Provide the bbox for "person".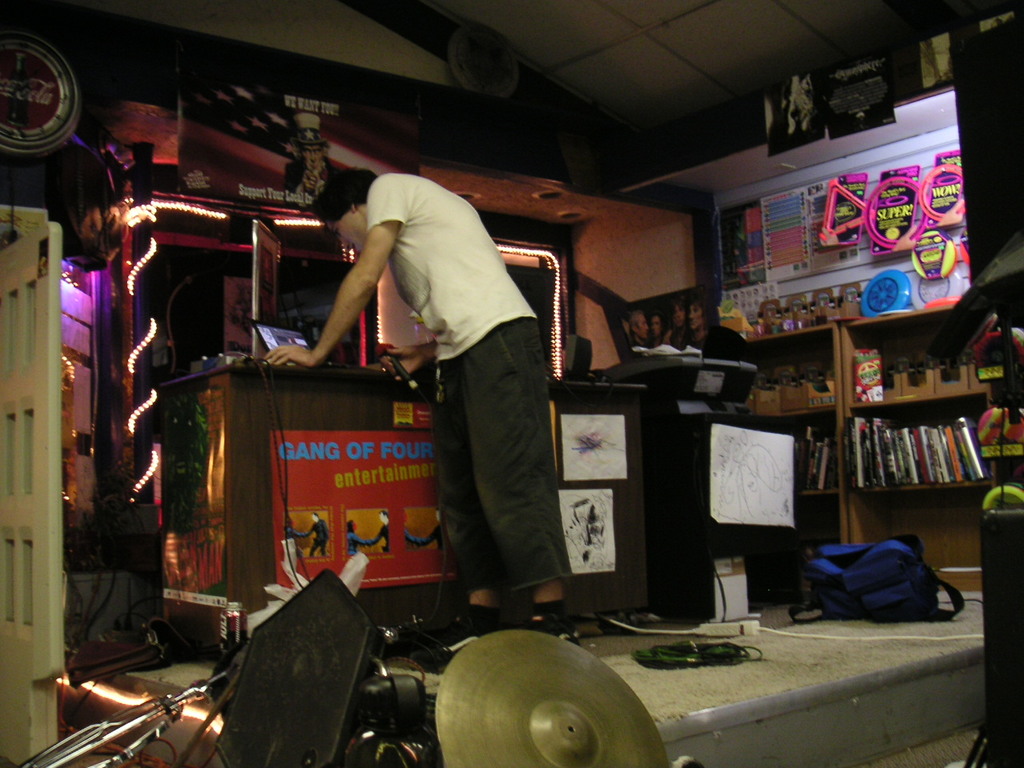
668 302 690 342.
